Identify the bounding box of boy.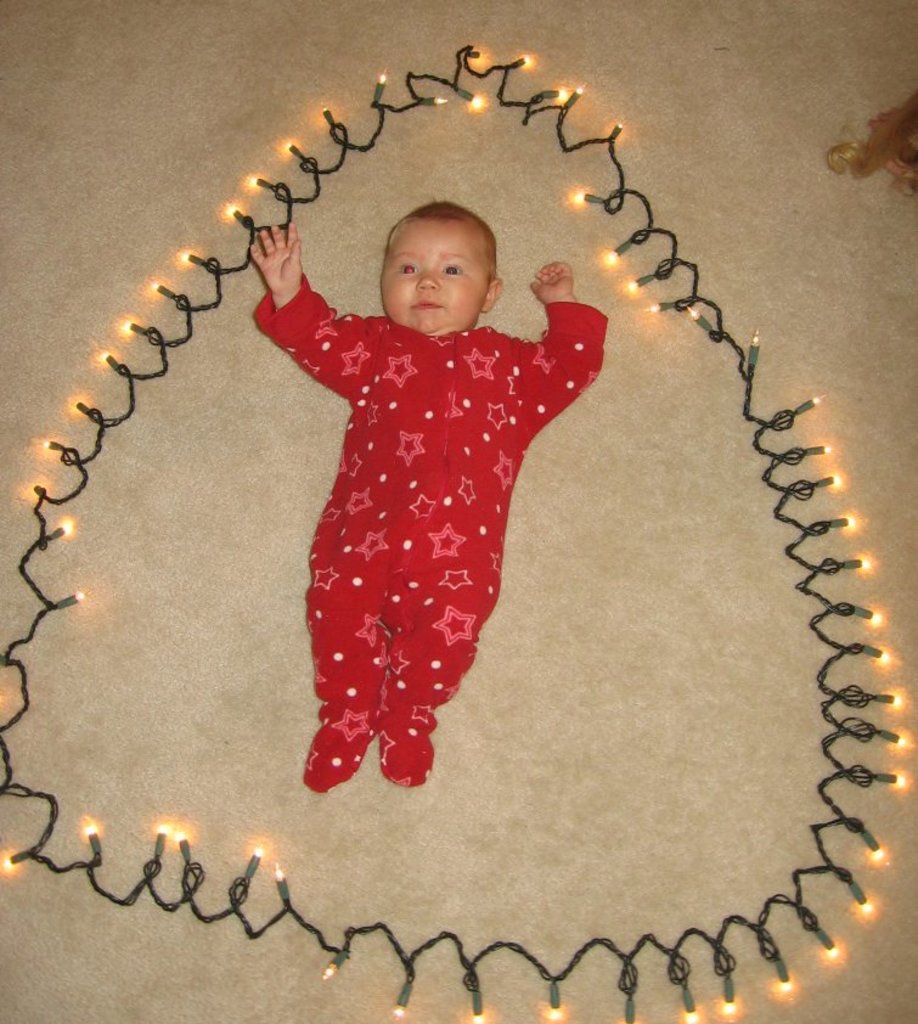
locate(243, 201, 613, 797).
